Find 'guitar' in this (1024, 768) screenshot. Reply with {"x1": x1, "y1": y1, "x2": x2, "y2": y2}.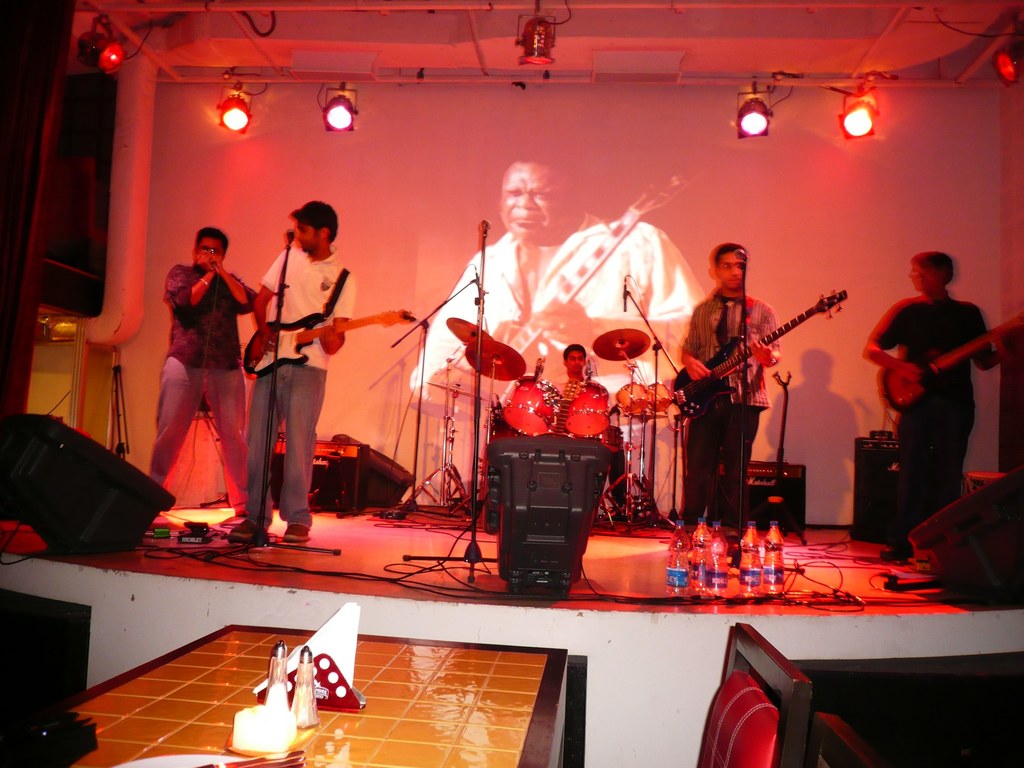
{"x1": 877, "y1": 312, "x2": 1023, "y2": 412}.
